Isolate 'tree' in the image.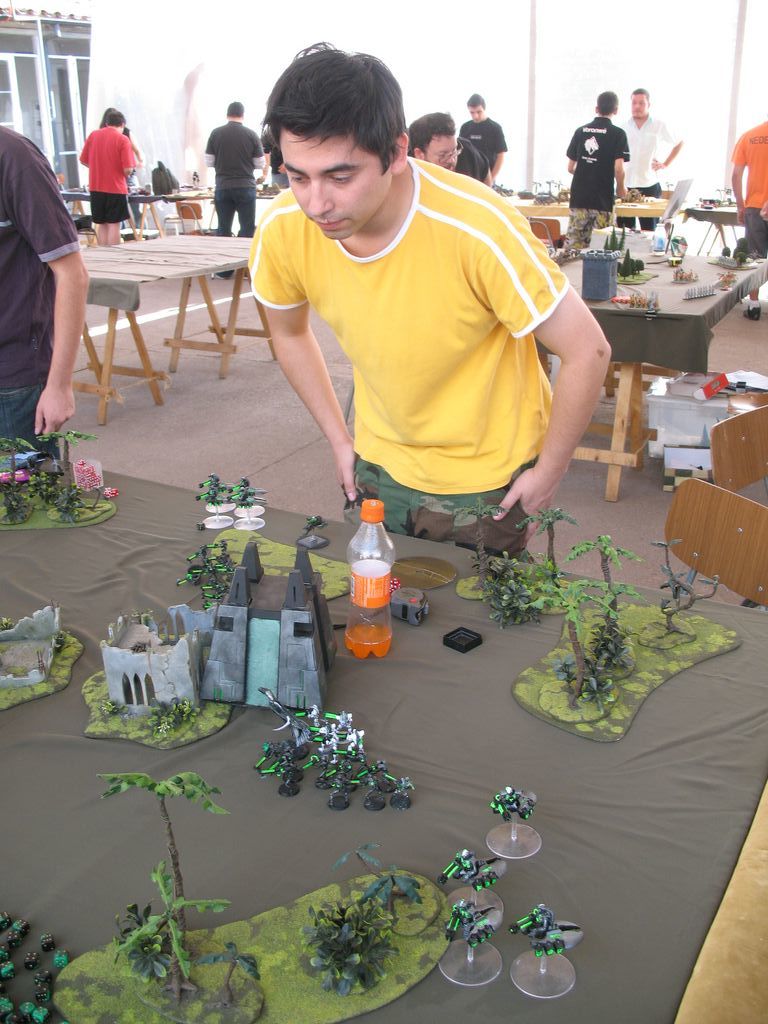
Isolated region: <region>564, 538, 637, 657</region>.
